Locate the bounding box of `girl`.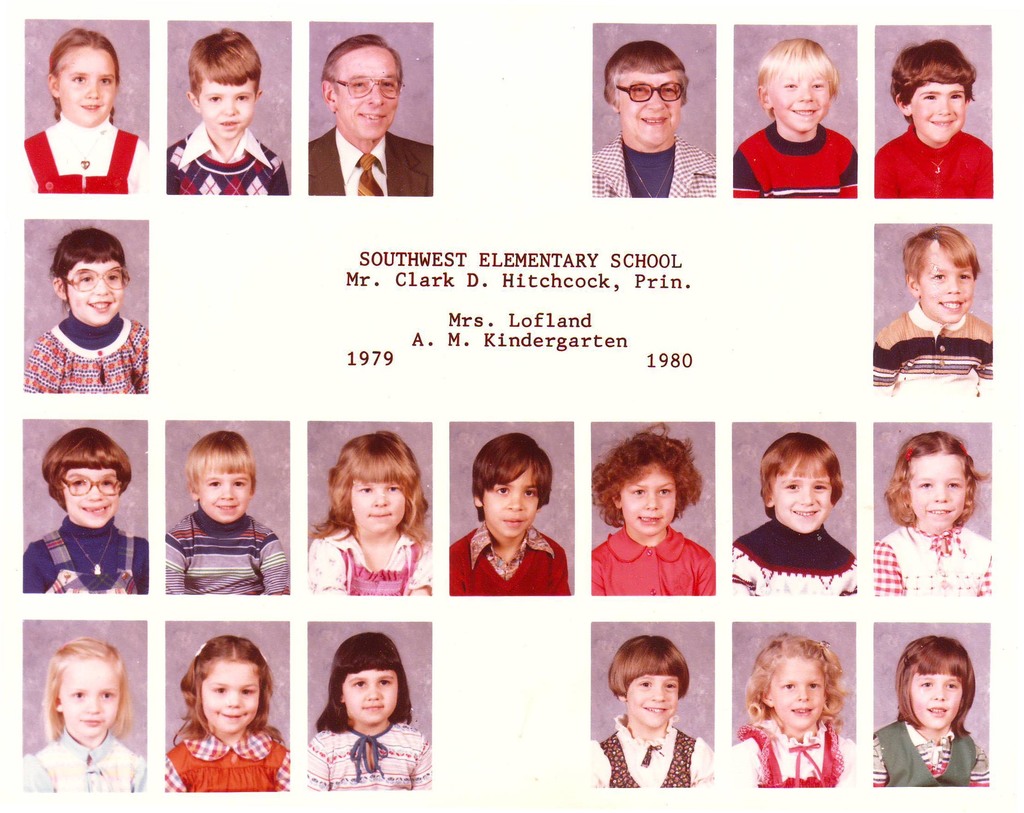
Bounding box: [588,134,717,202].
